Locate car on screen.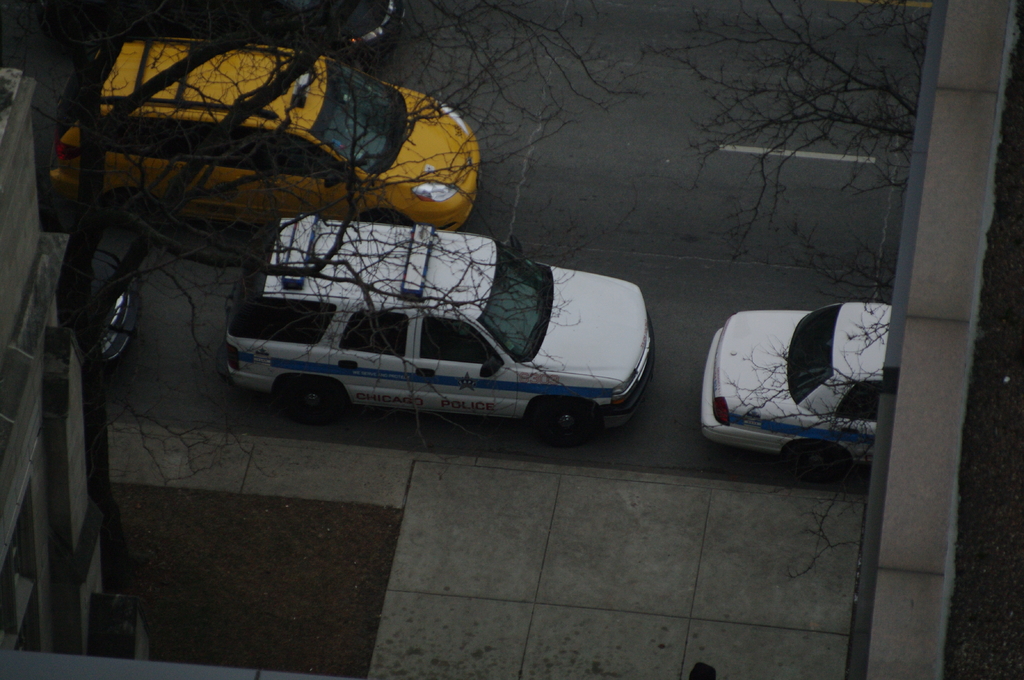
On screen at bbox=(698, 299, 884, 482).
